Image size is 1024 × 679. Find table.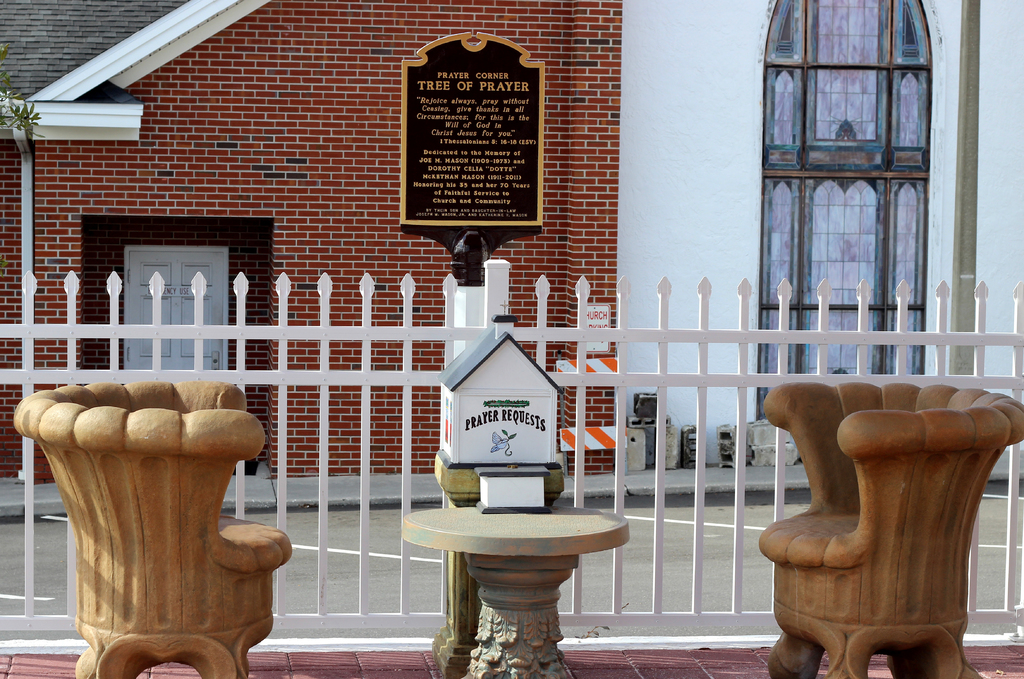
rect(392, 499, 634, 678).
